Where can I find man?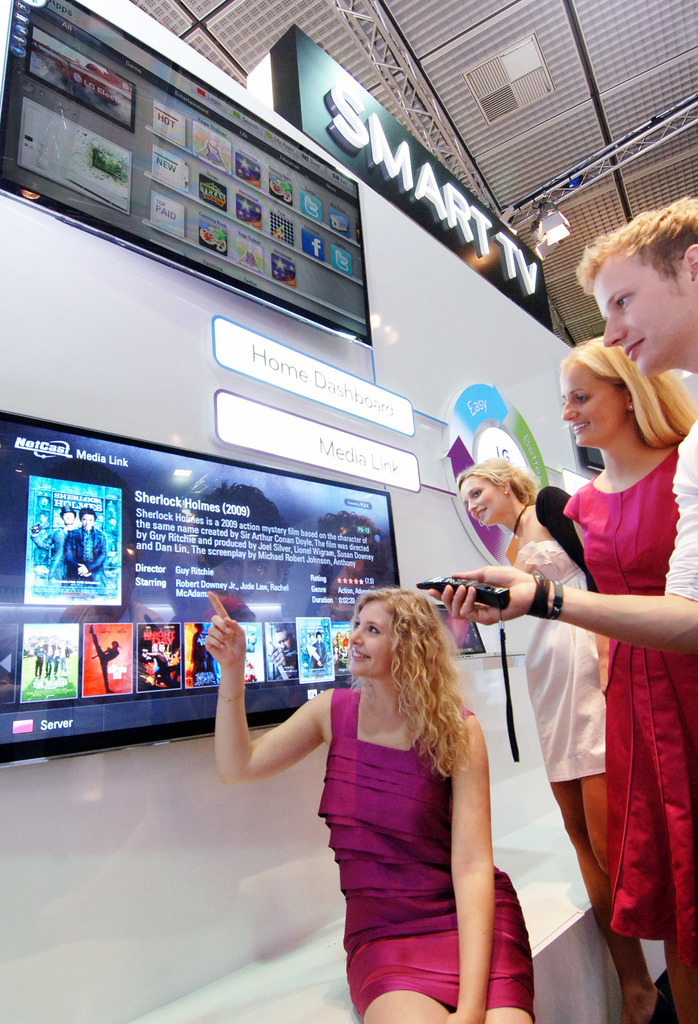
You can find it at detection(425, 193, 697, 656).
